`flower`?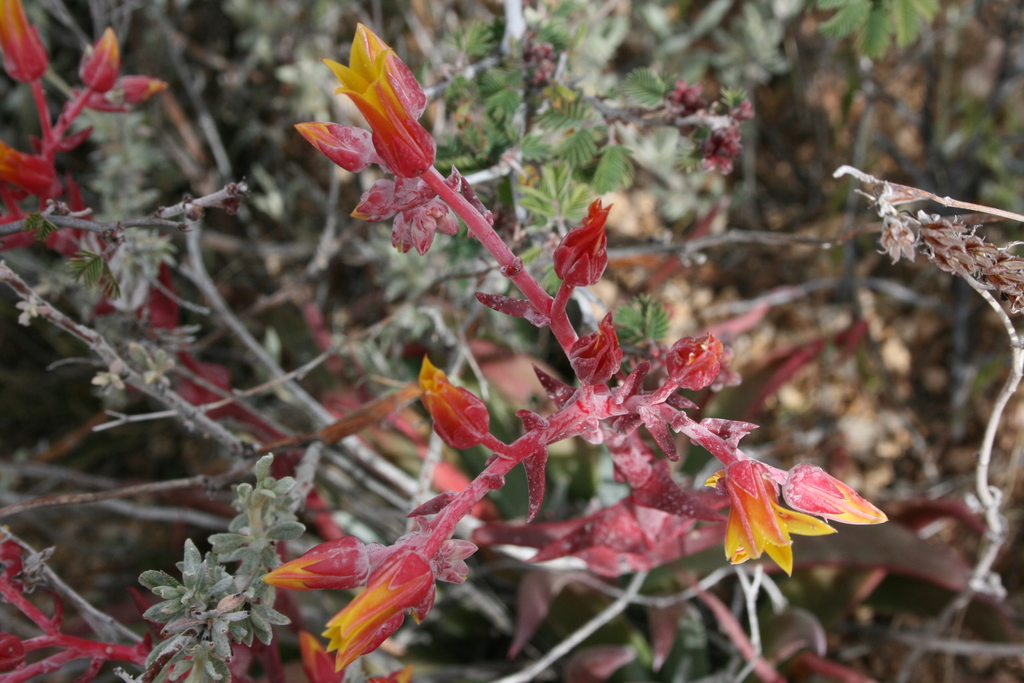
select_region(292, 115, 379, 174)
